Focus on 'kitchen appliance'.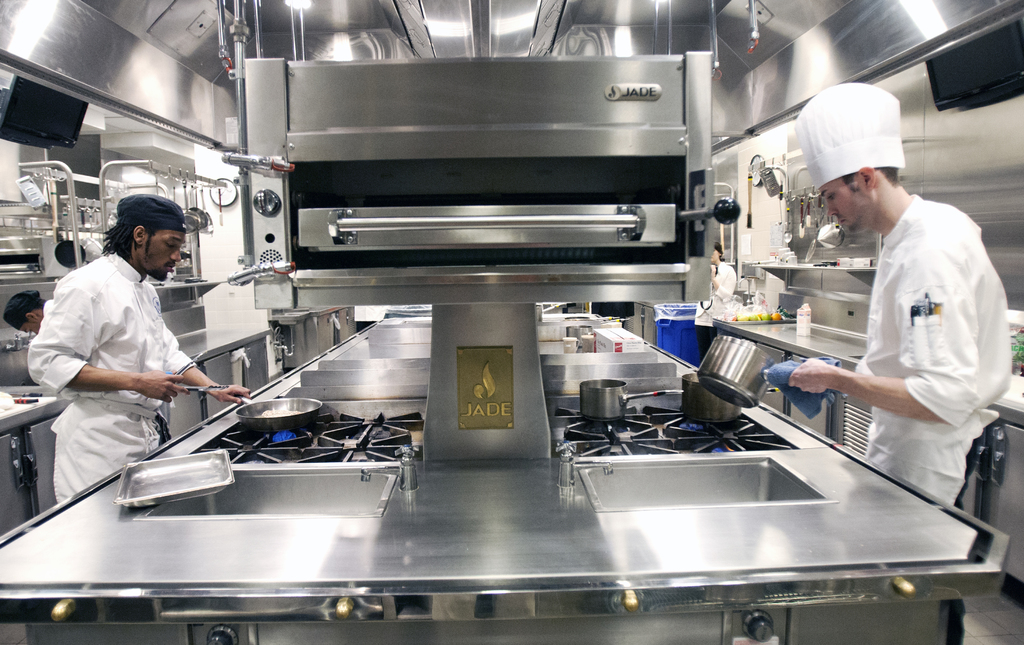
Focused at locate(0, 0, 1023, 644).
